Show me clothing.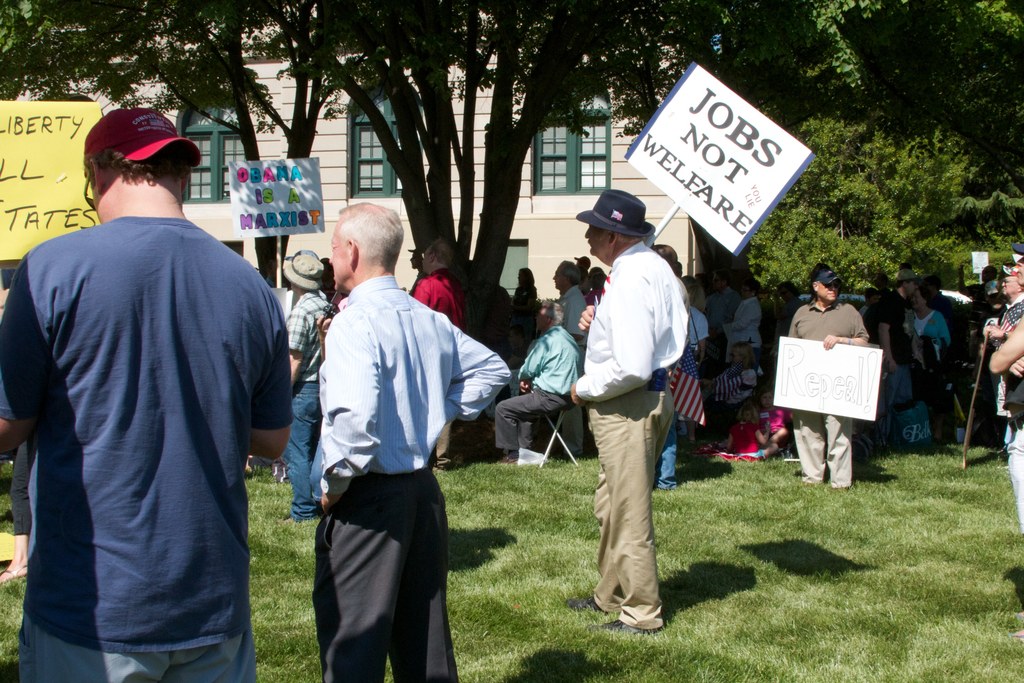
clothing is here: x1=492 y1=320 x2=576 y2=457.
